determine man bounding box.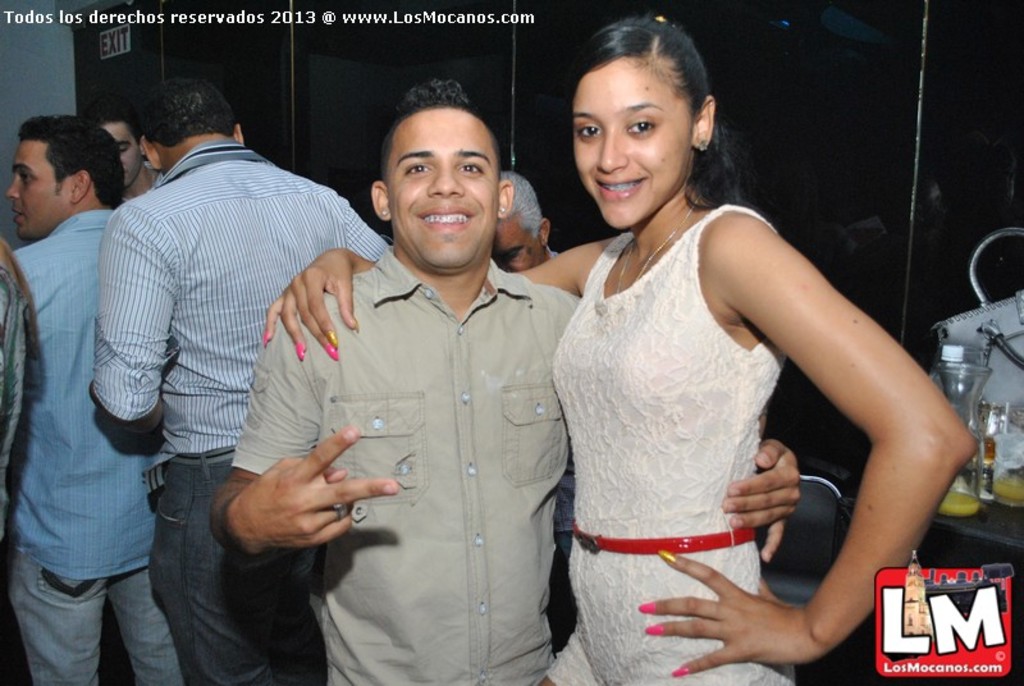
Determined: box=[209, 73, 800, 685].
